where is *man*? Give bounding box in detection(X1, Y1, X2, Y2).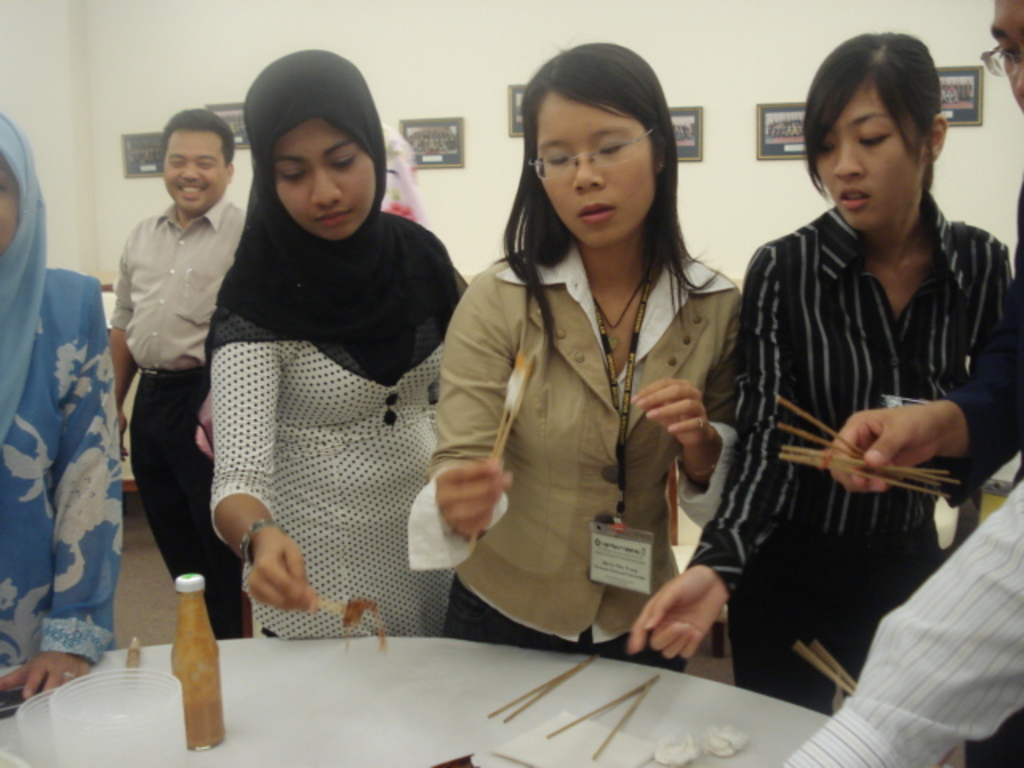
detection(93, 94, 254, 640).
